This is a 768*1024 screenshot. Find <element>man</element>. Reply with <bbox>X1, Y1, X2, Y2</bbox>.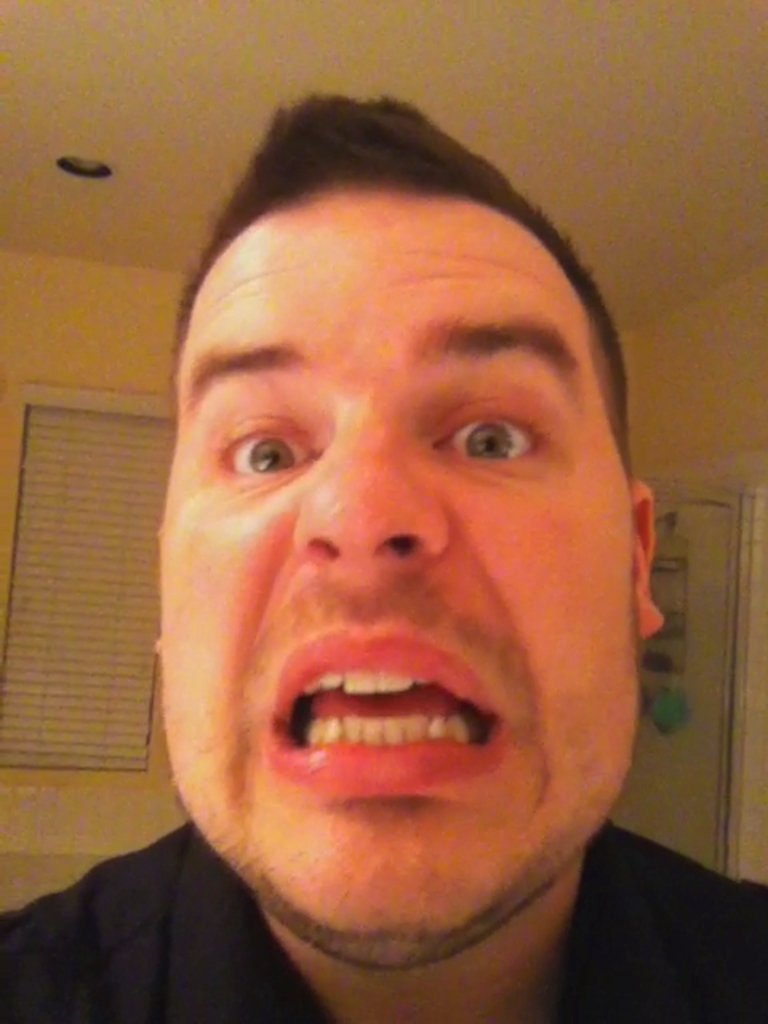
<bbox>34, 106, 766, 1023</bbox>.
